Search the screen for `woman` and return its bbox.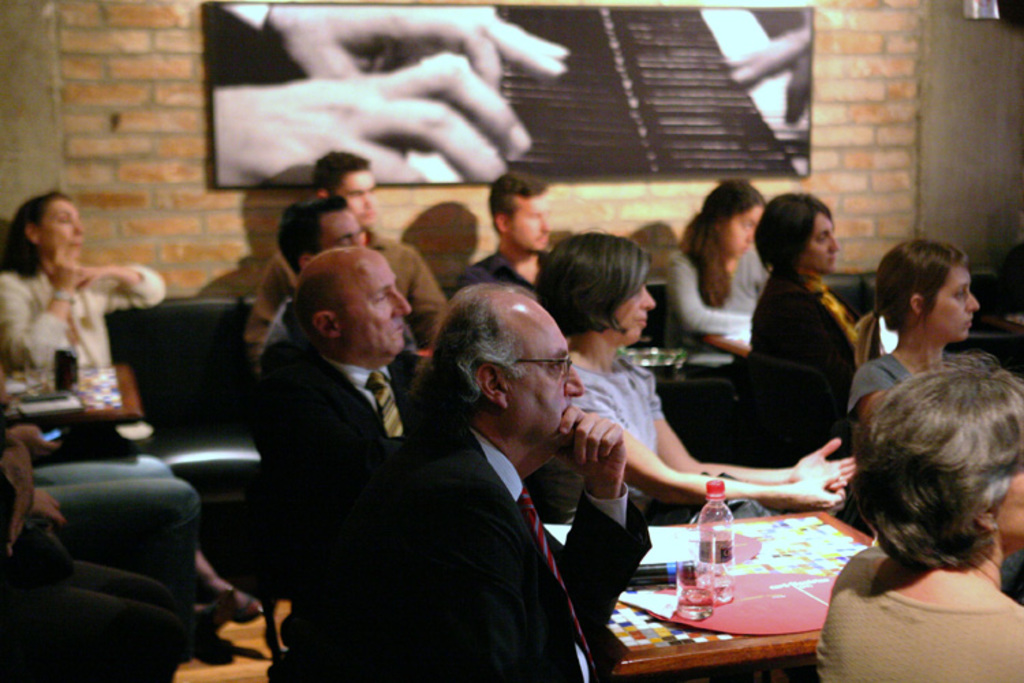
Found: bbox=[739, 190, 877, 482].
